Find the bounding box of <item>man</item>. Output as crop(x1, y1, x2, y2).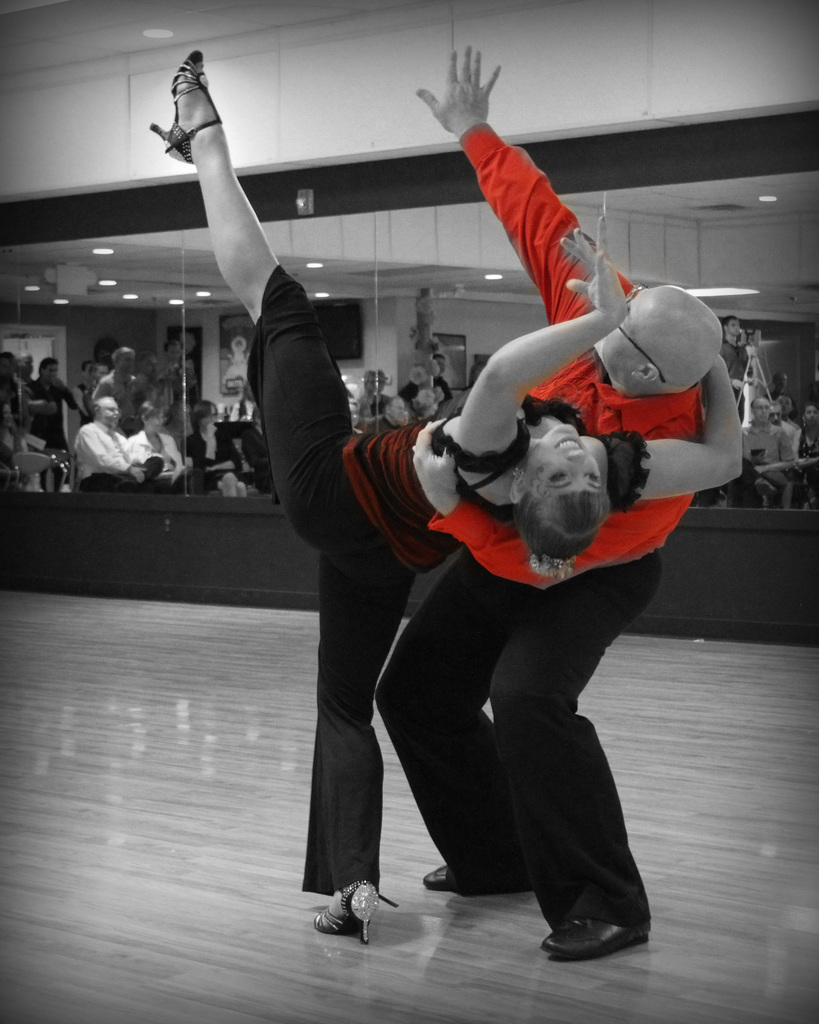
crop(62, 397, 160, 499).
